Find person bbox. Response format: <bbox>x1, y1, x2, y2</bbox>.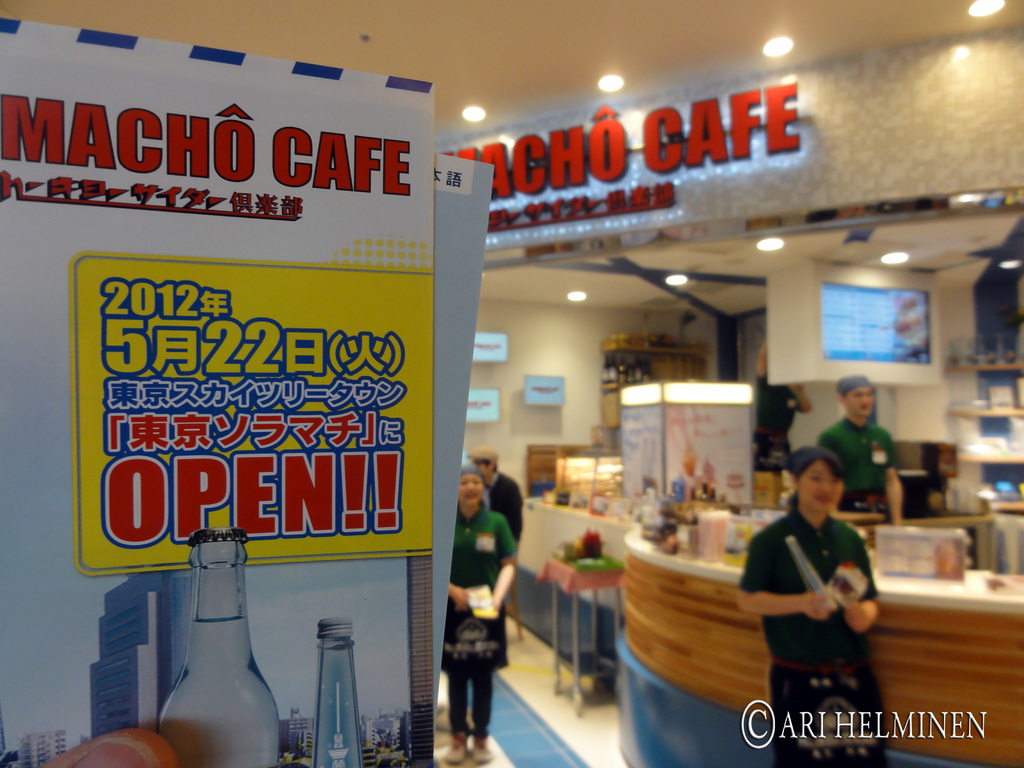
<bbox>711, 407, 885, 737</bbox>.
